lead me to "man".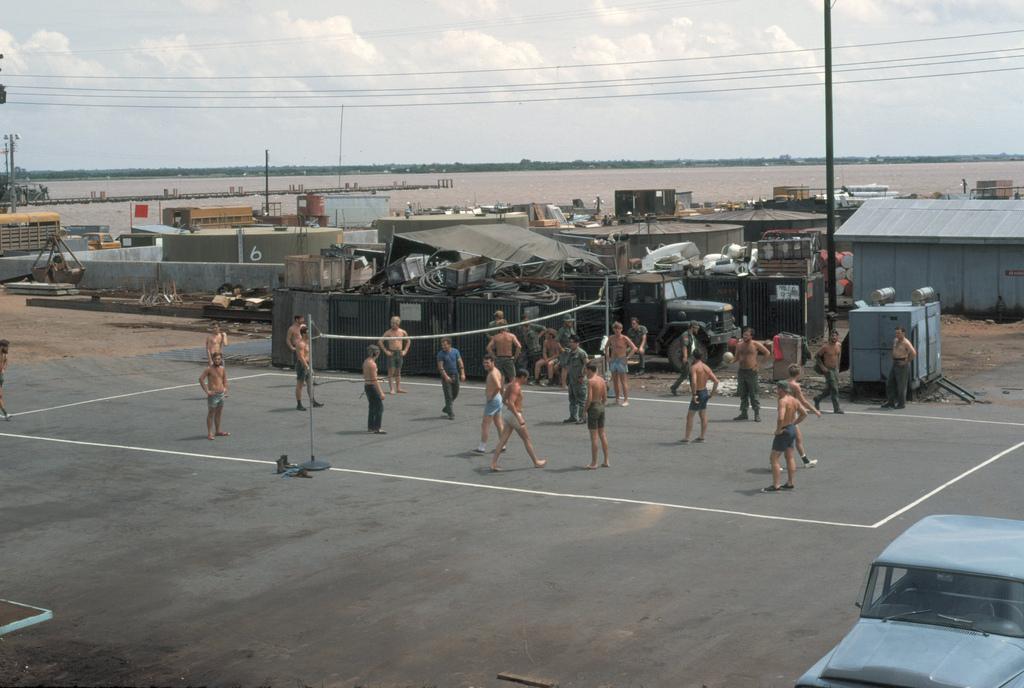
Lead to detection(380, 313, 410, 393).
